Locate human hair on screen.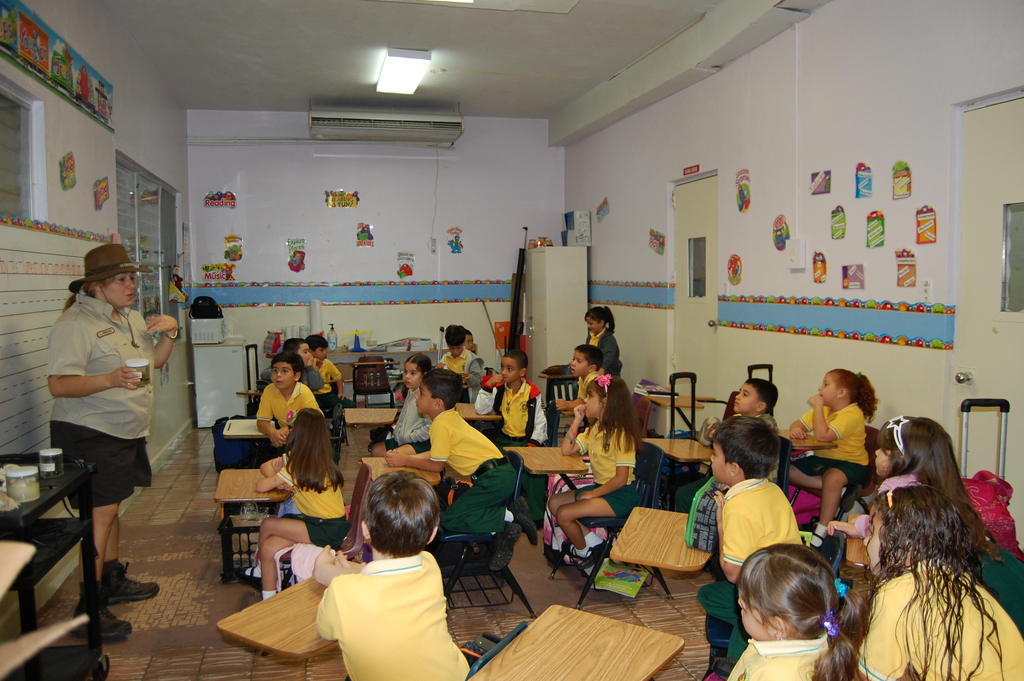
On screen at bbox(404, 352, 434, 368).
